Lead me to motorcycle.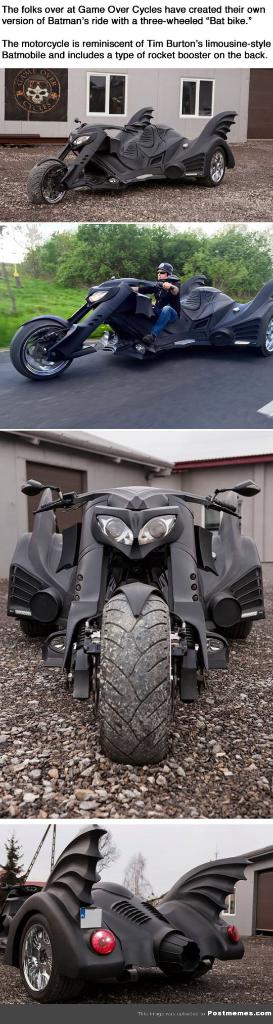
Lead to <box>15,264,267,365</box>.
